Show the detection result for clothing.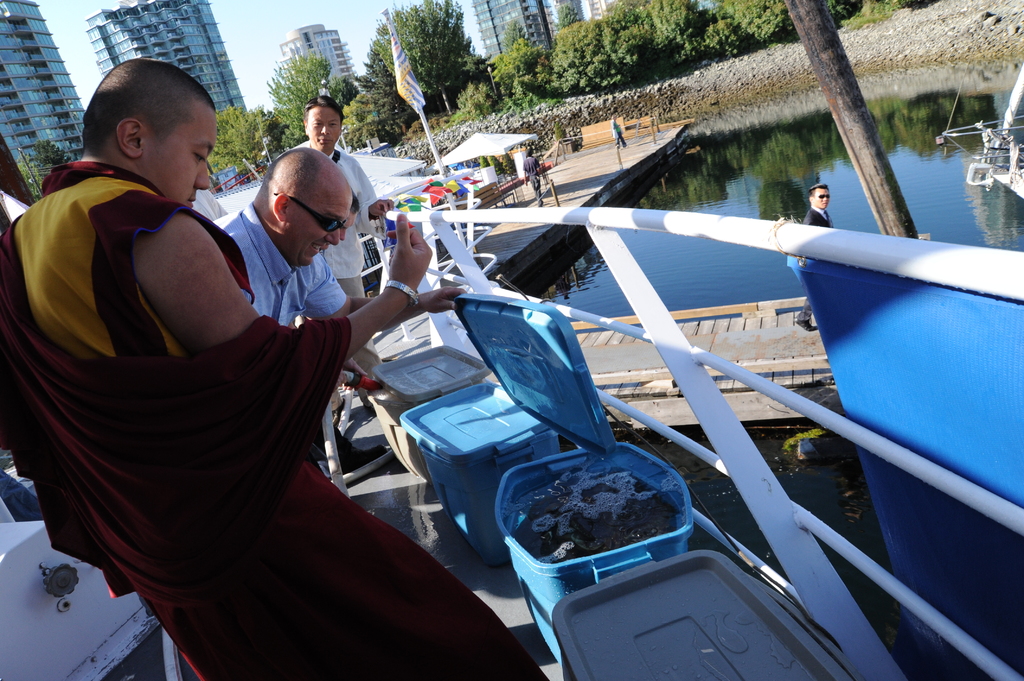
bbox=(0, 468, 44, 522).
